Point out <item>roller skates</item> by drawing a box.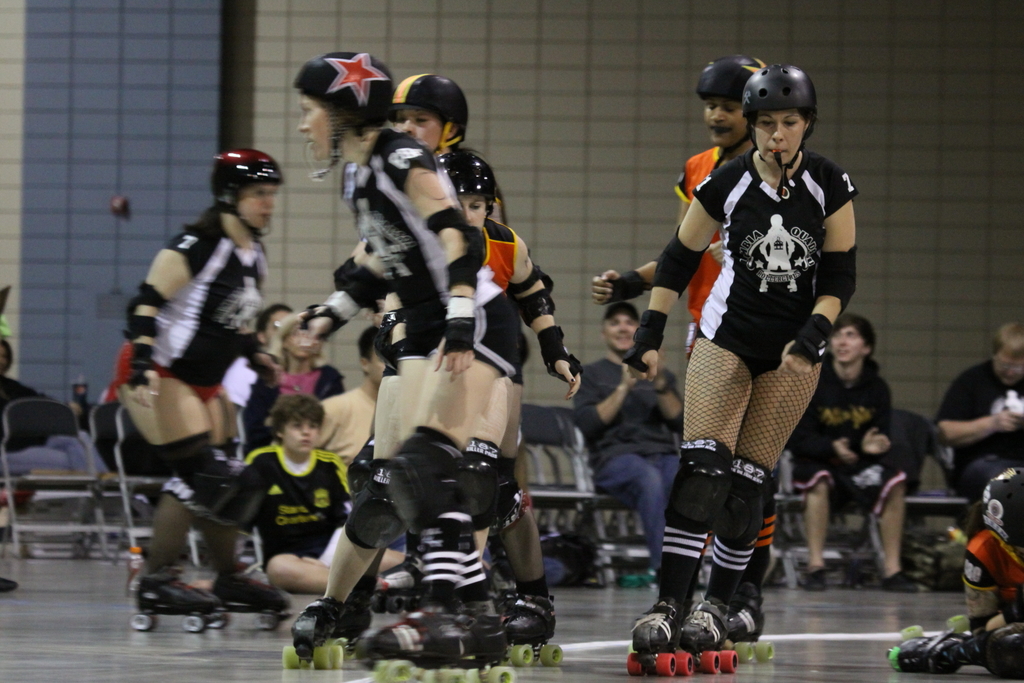
884/612/977/675.
